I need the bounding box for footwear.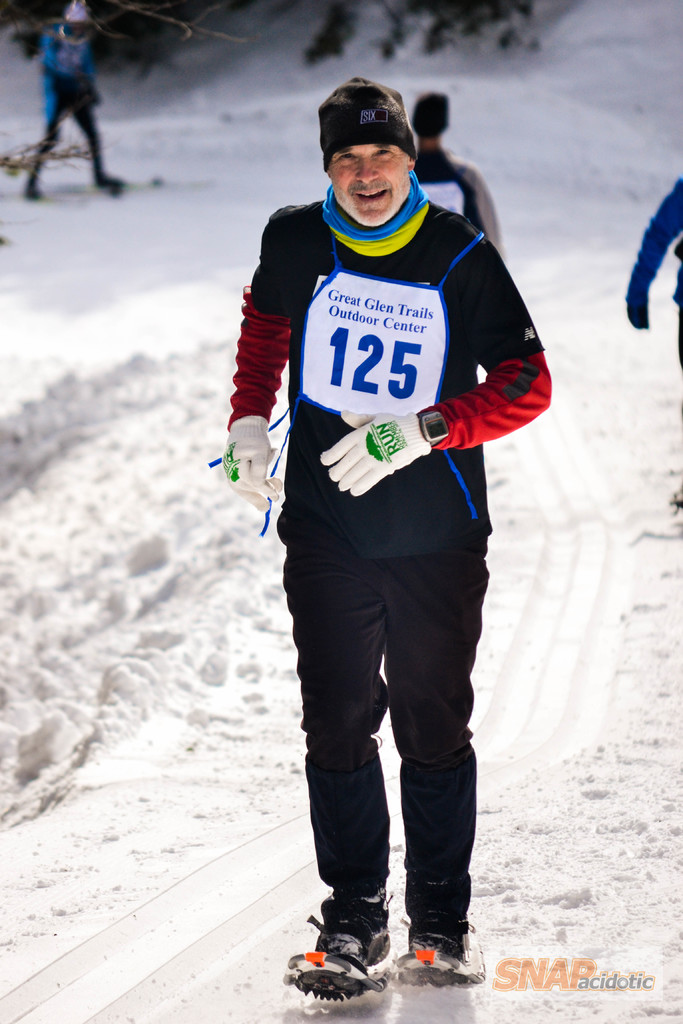
Here it is: locate(305, 891, 389, 961).
